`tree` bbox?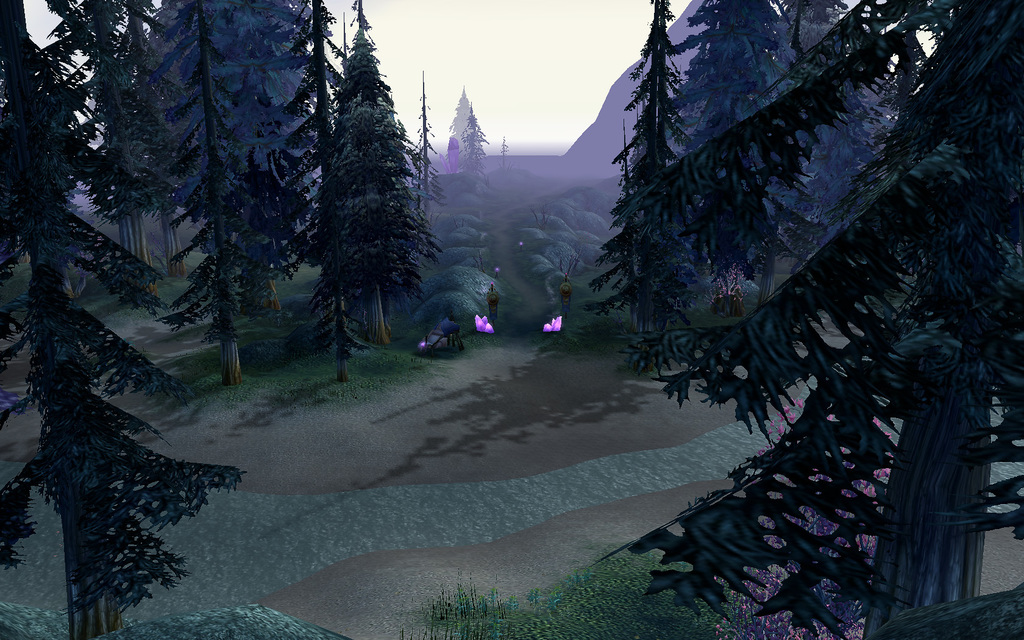
(x1=671, y1=0, x2=795, y2=294)
